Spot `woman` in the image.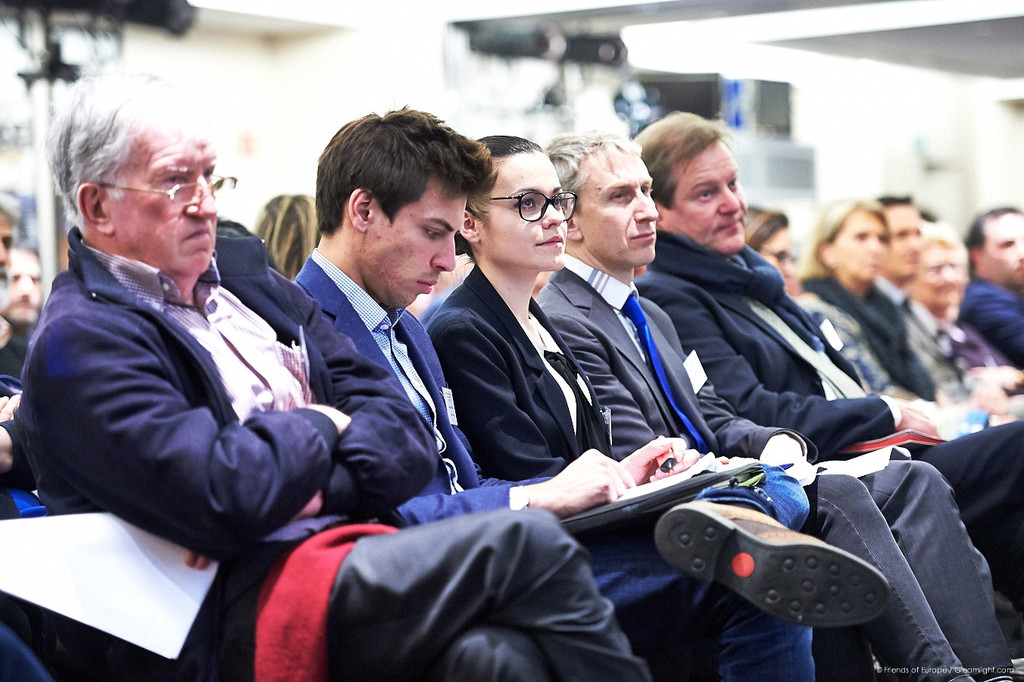
`woman` found at bbox=(800, 190, 939, 400).
